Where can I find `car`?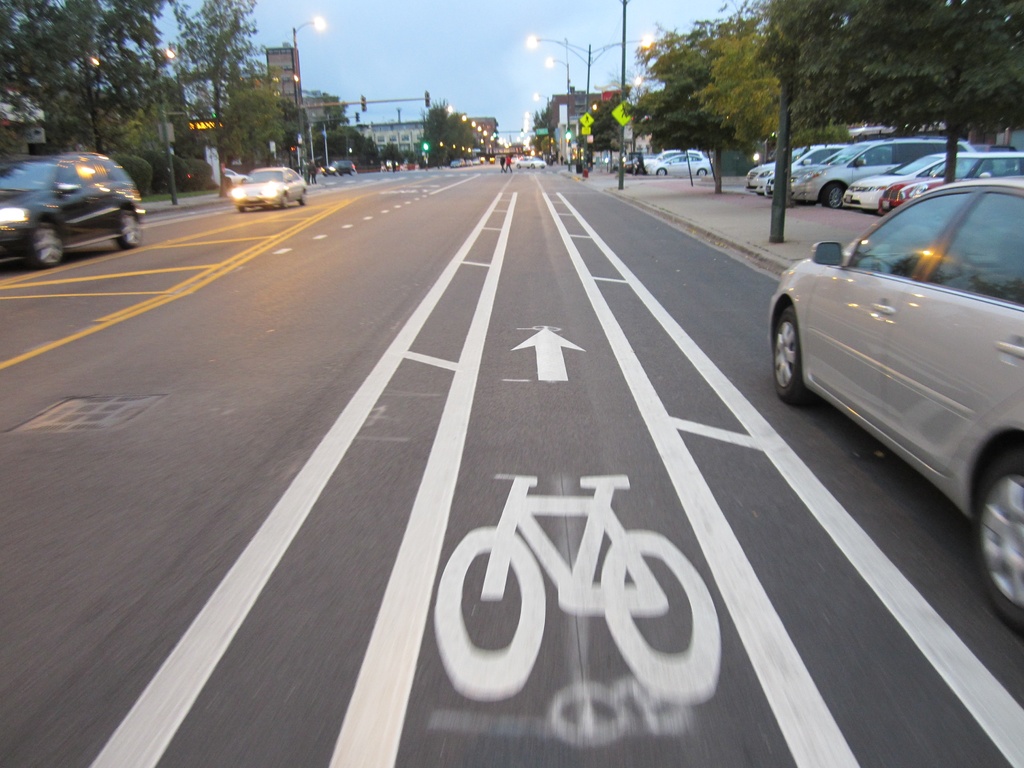
You can find it at 747:144:867:201.
